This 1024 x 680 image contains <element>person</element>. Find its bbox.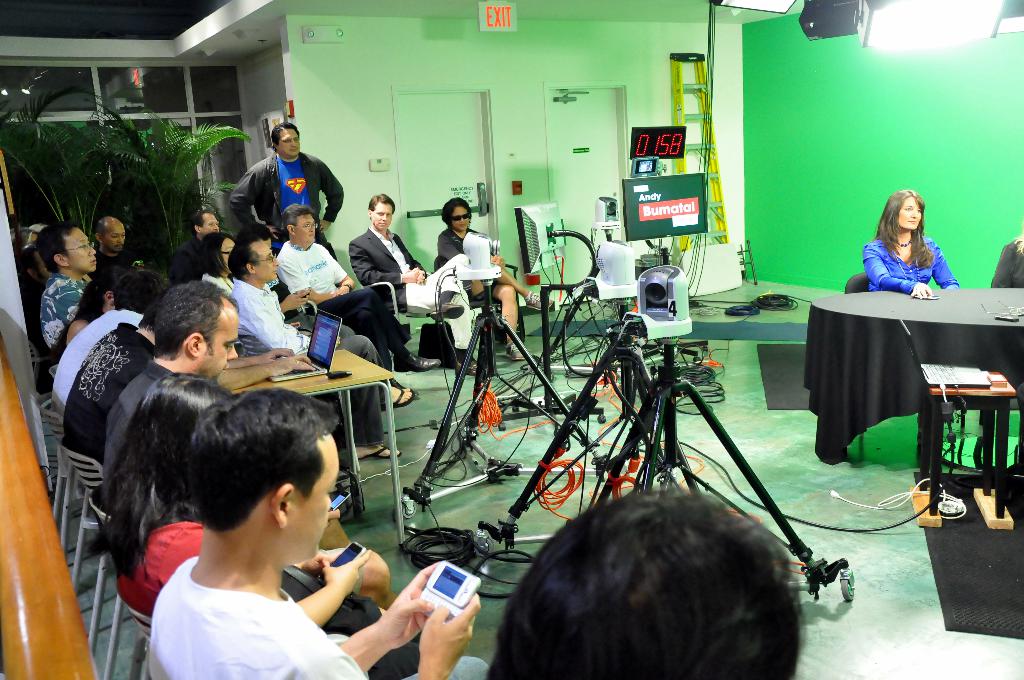
139:386:459:679.
